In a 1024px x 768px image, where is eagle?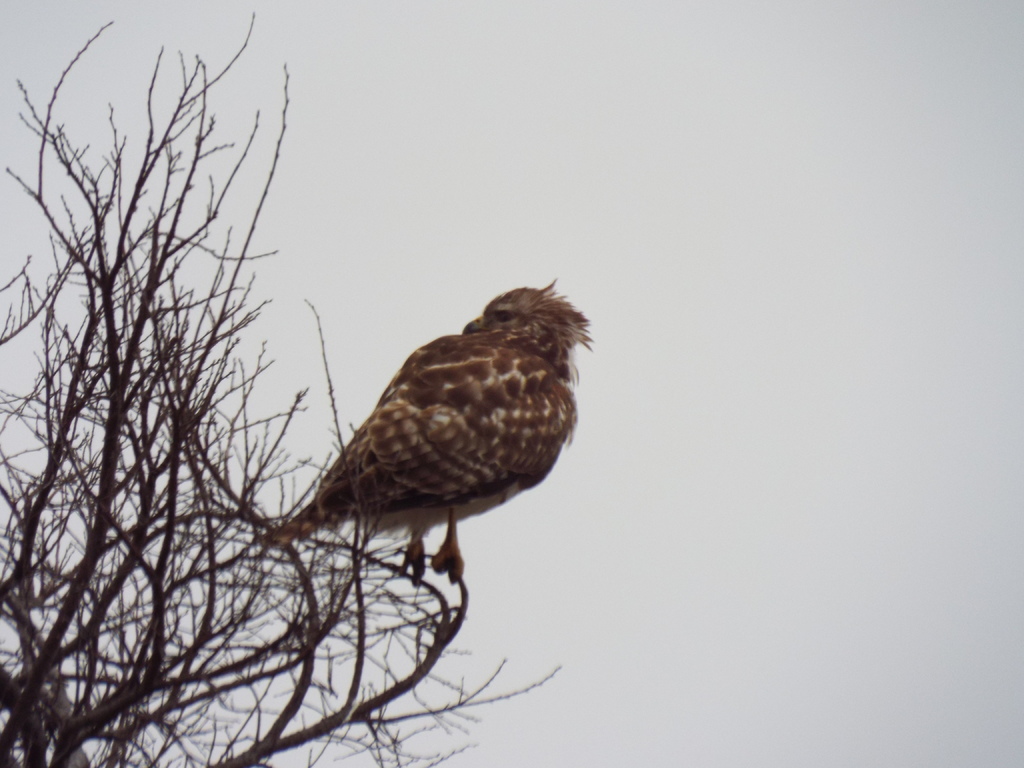
rect(268, 273, 603, 596).
